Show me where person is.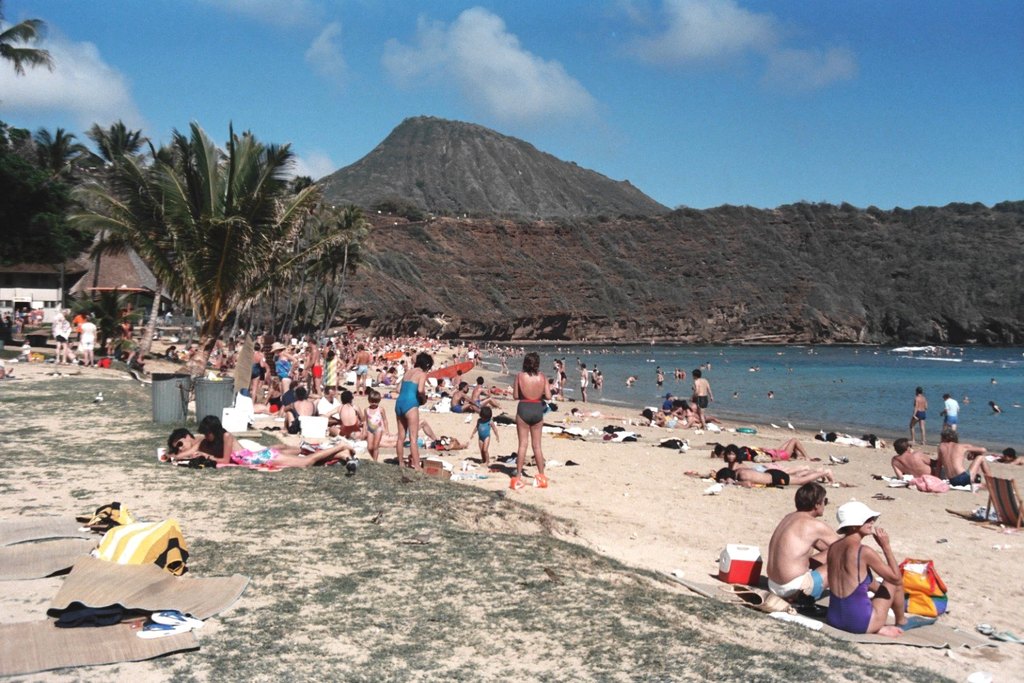
person is at bbox=[937, 428, 993, 487].
